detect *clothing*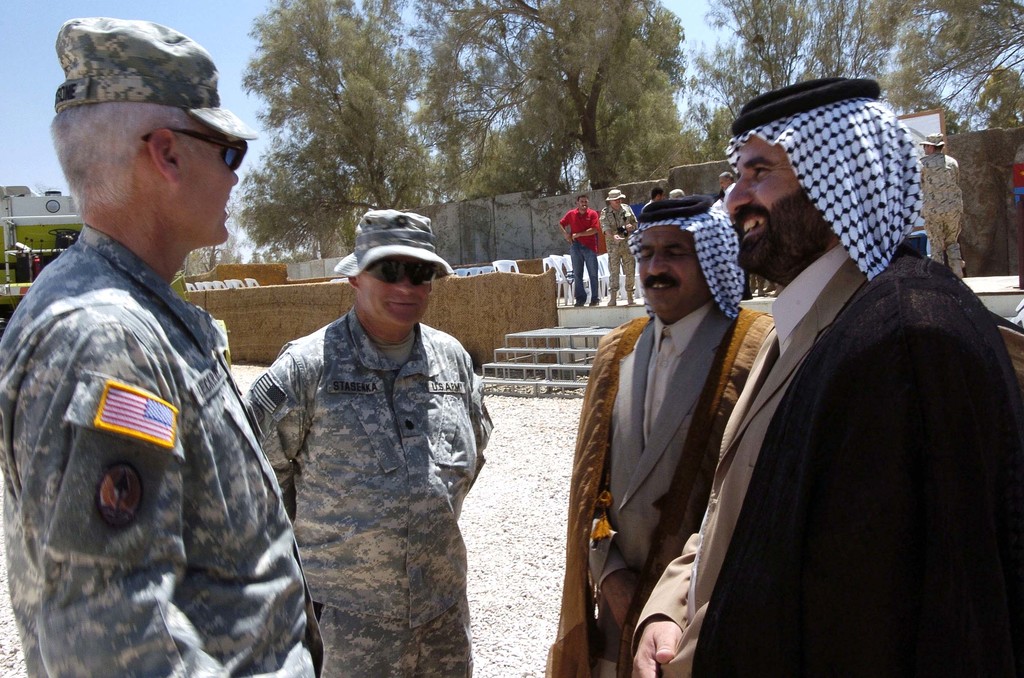
box=[12, 173, 287, 677]
